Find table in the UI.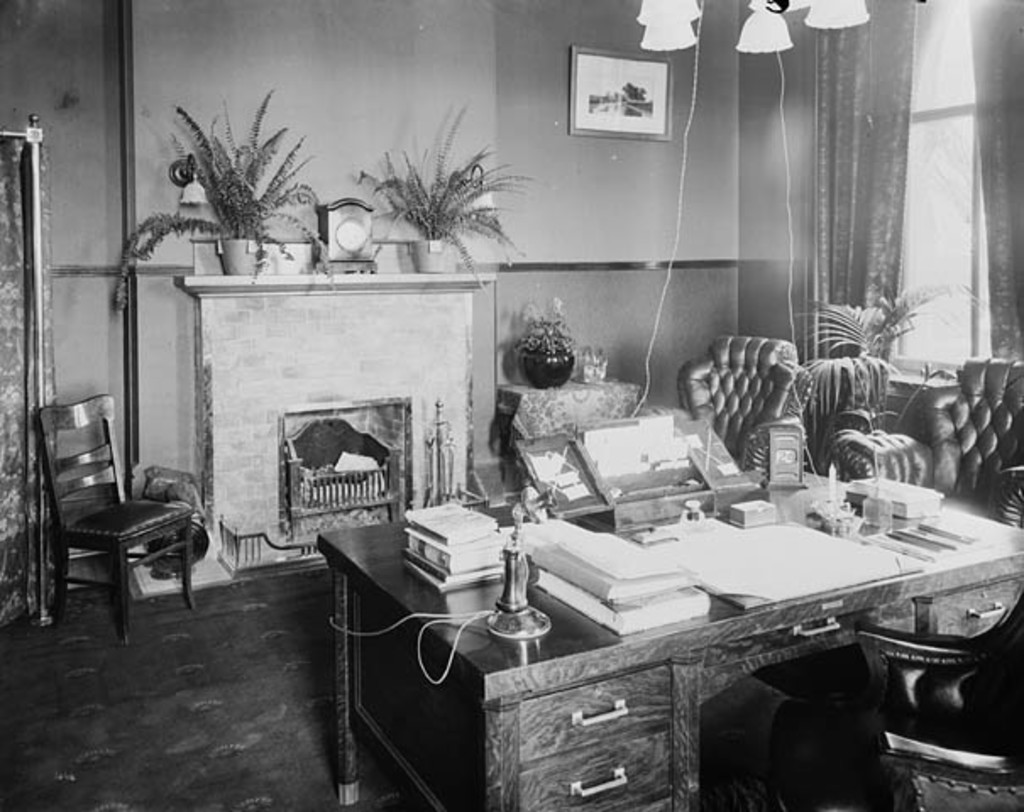
UI element at 308, 474, 1022, 810.
